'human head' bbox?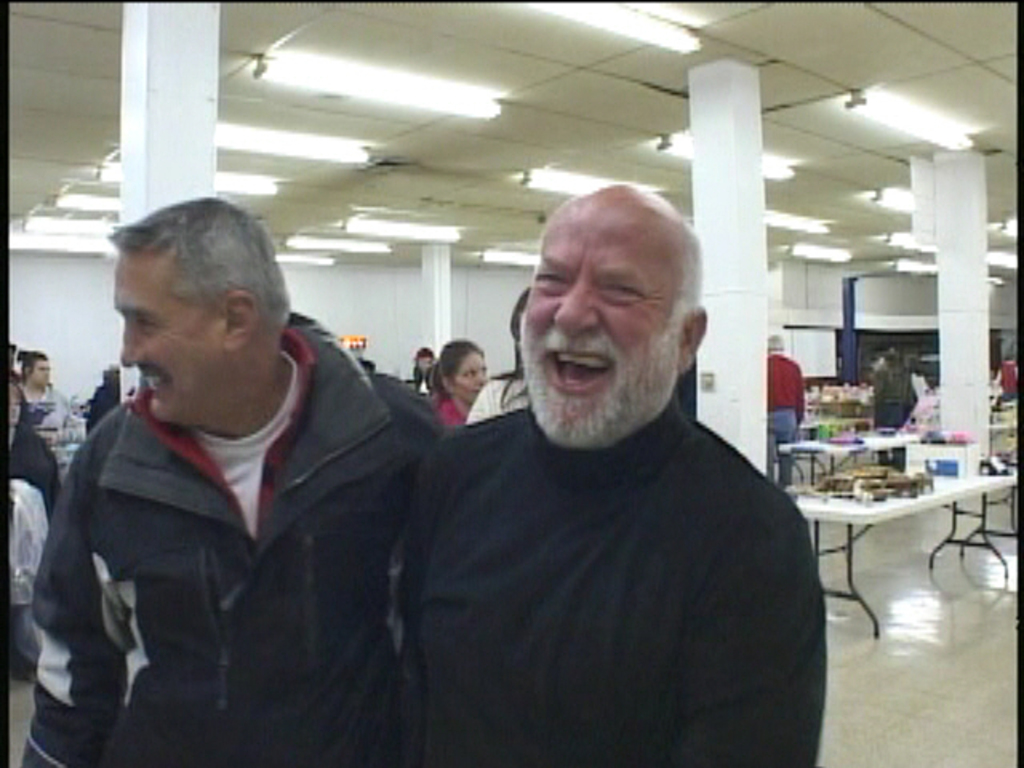
Rect(411, 344, 435, 378)
